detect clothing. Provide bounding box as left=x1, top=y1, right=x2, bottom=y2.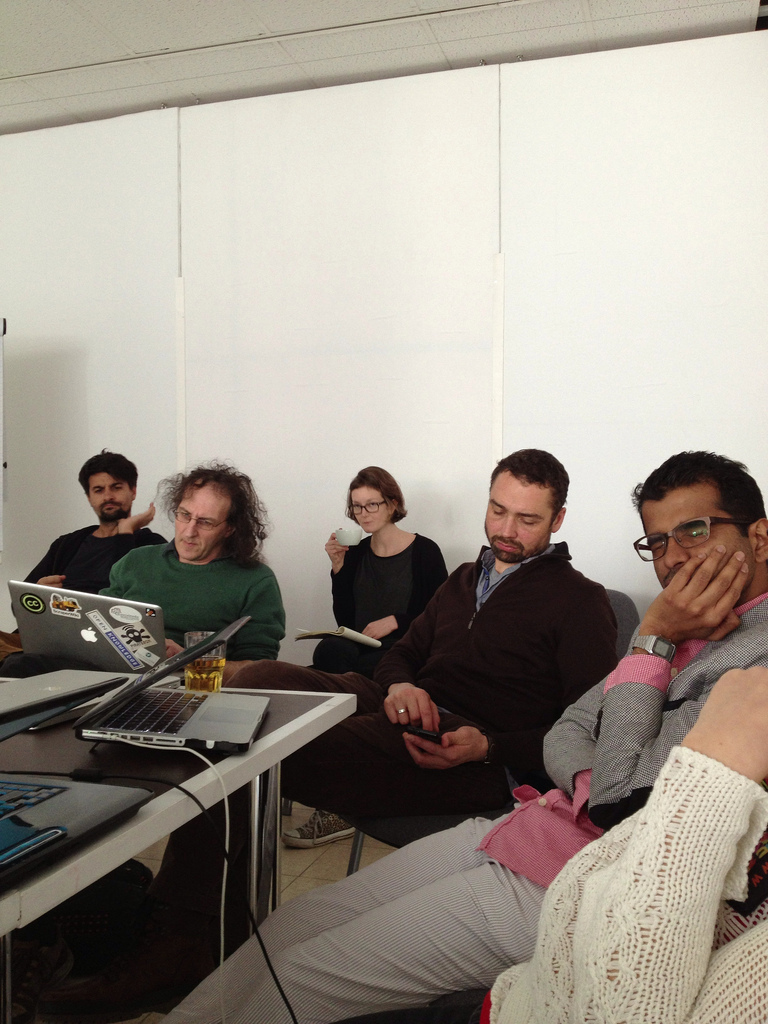
left=380, top=540, right=620, bottom=784.
